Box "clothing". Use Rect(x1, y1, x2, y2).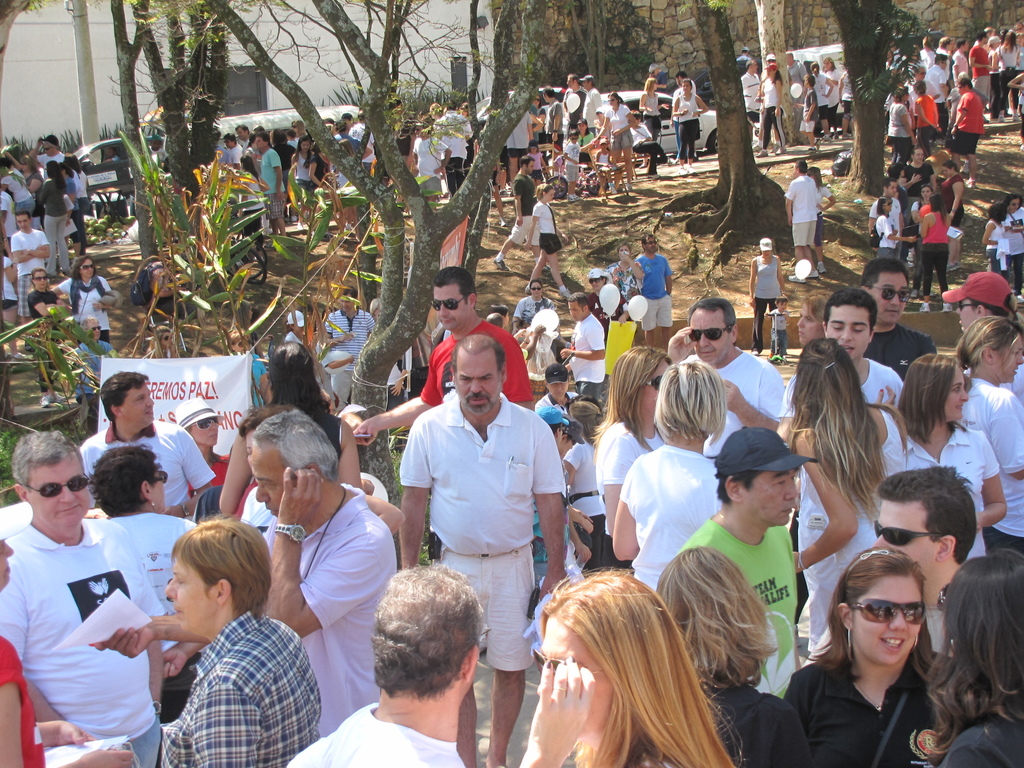
Rect(762, 81, 783, 145).
